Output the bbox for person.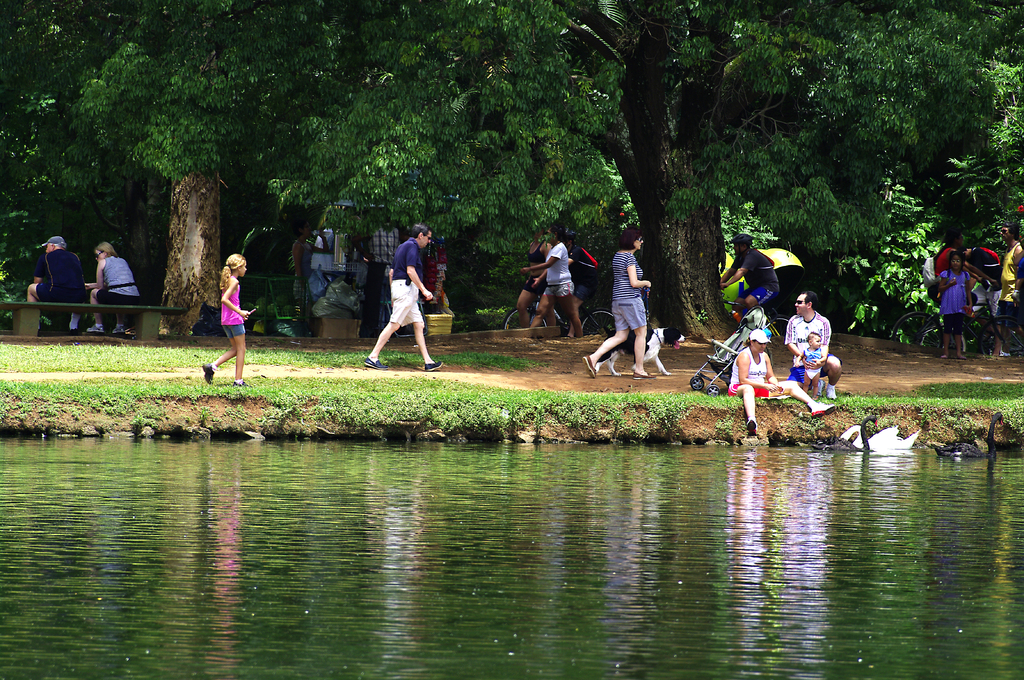
bbox(734, 331, 843, 437).
